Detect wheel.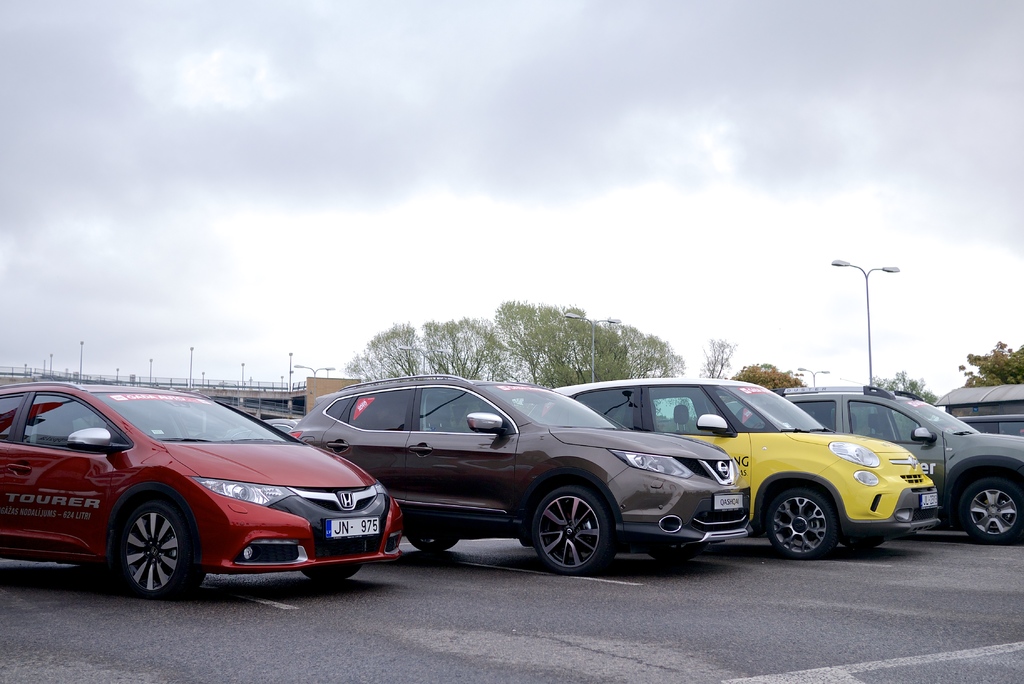
Detected at Rect(769, 489, 833, 559).
